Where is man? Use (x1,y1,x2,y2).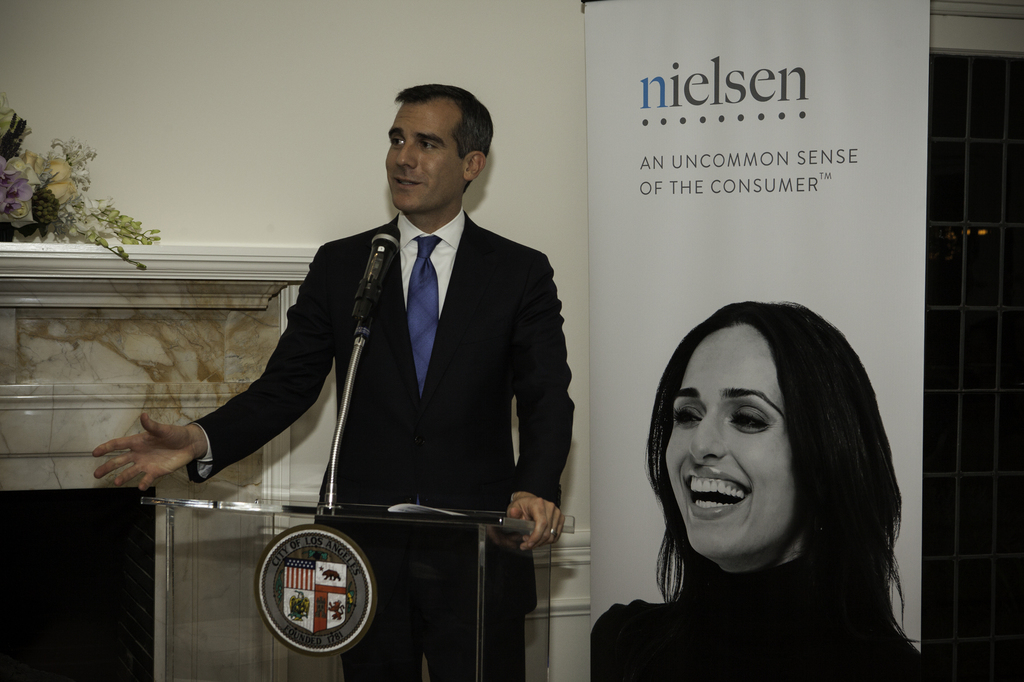
(188,91,577,642).
